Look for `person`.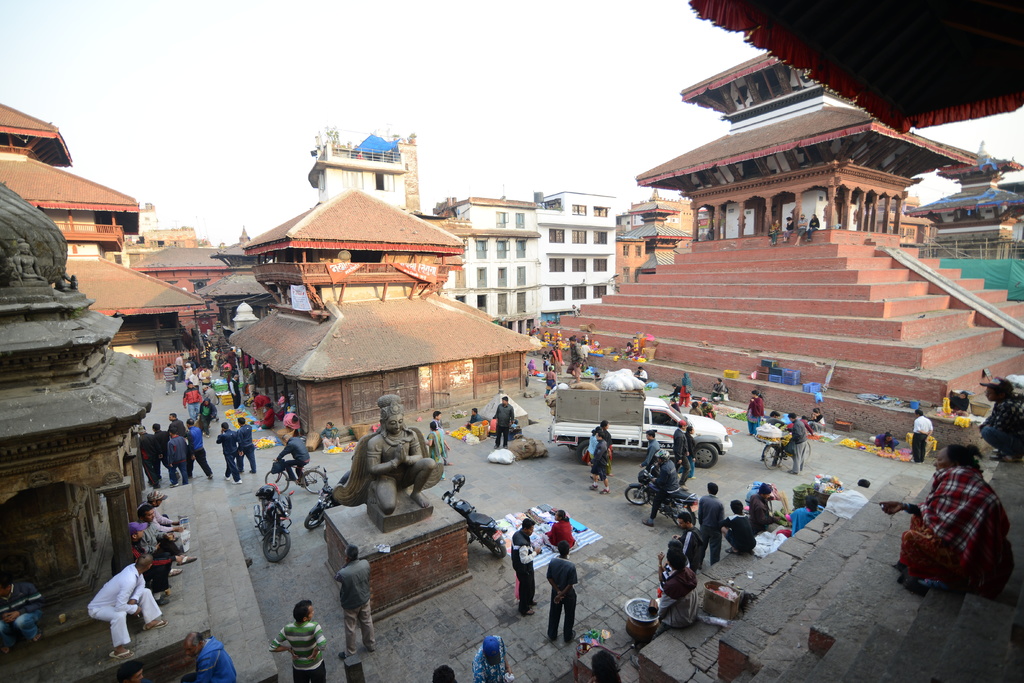
Found: select_region(470, 637, 511, 682).
